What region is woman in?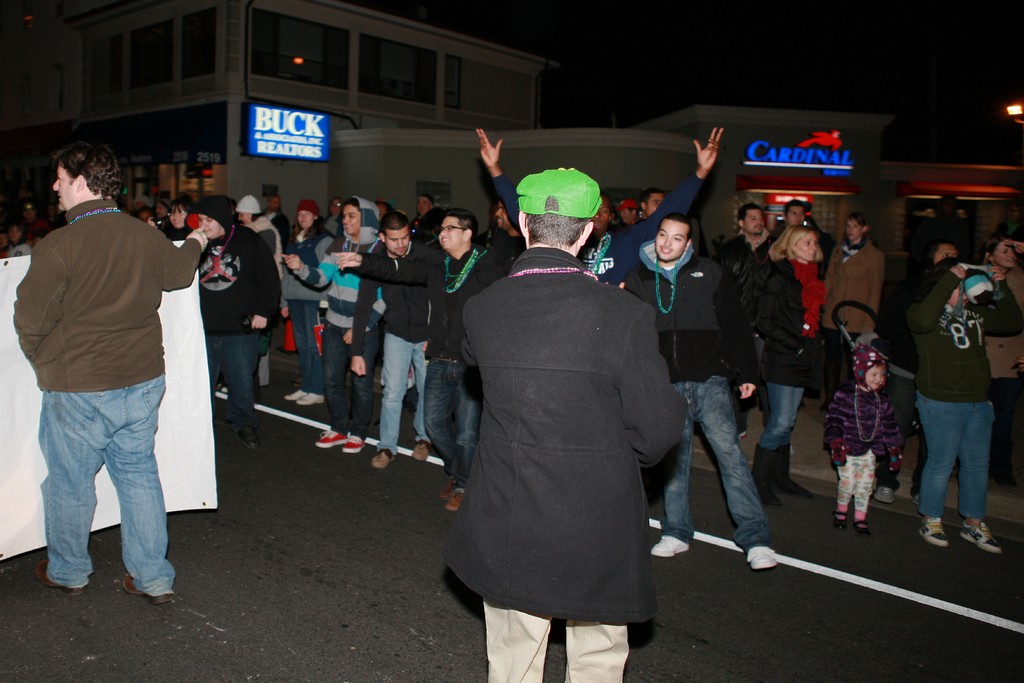
bbox=(191, 190, 285, 451).
